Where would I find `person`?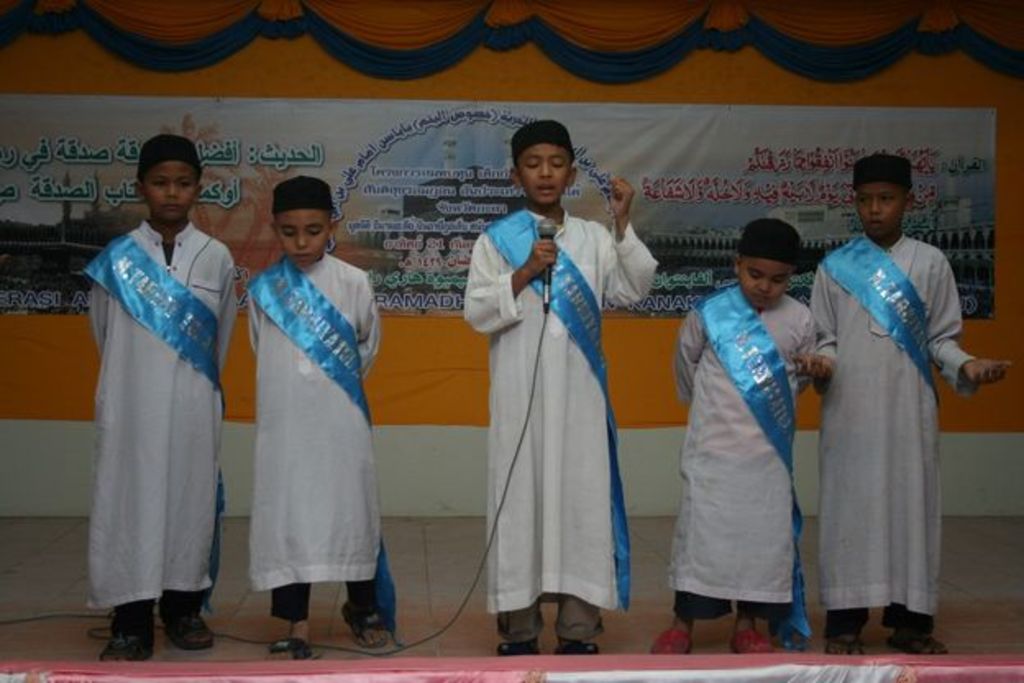
At detection(735, 154, 996, 647).
